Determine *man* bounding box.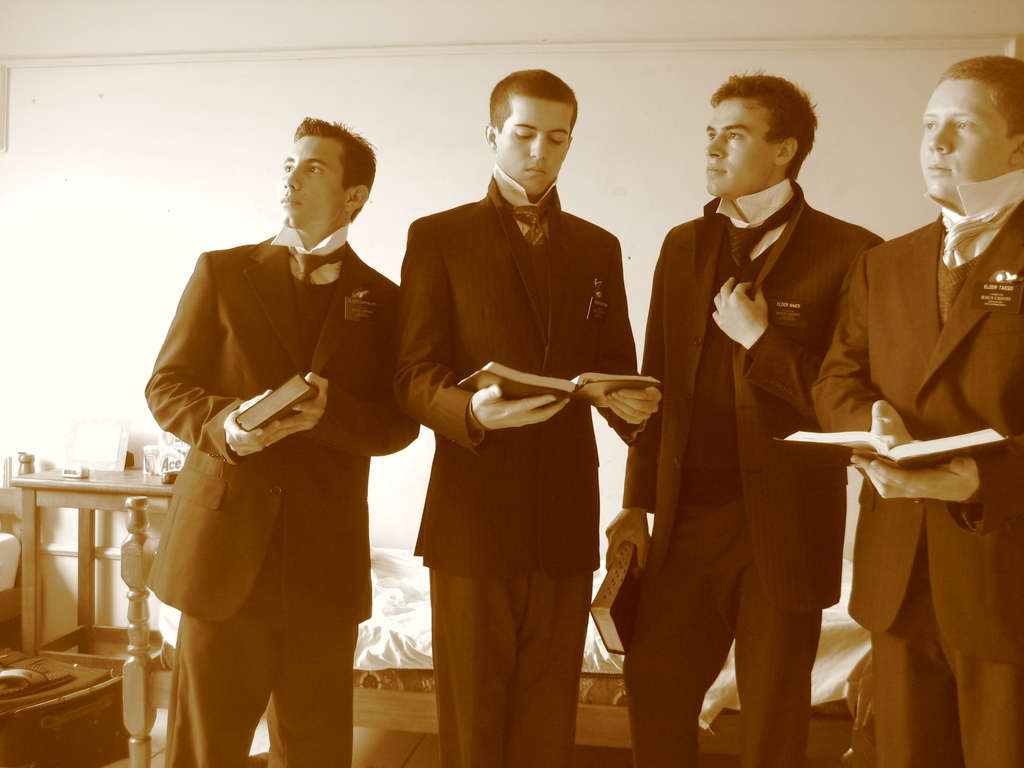
Determined: [123, 109, 500, 767].
